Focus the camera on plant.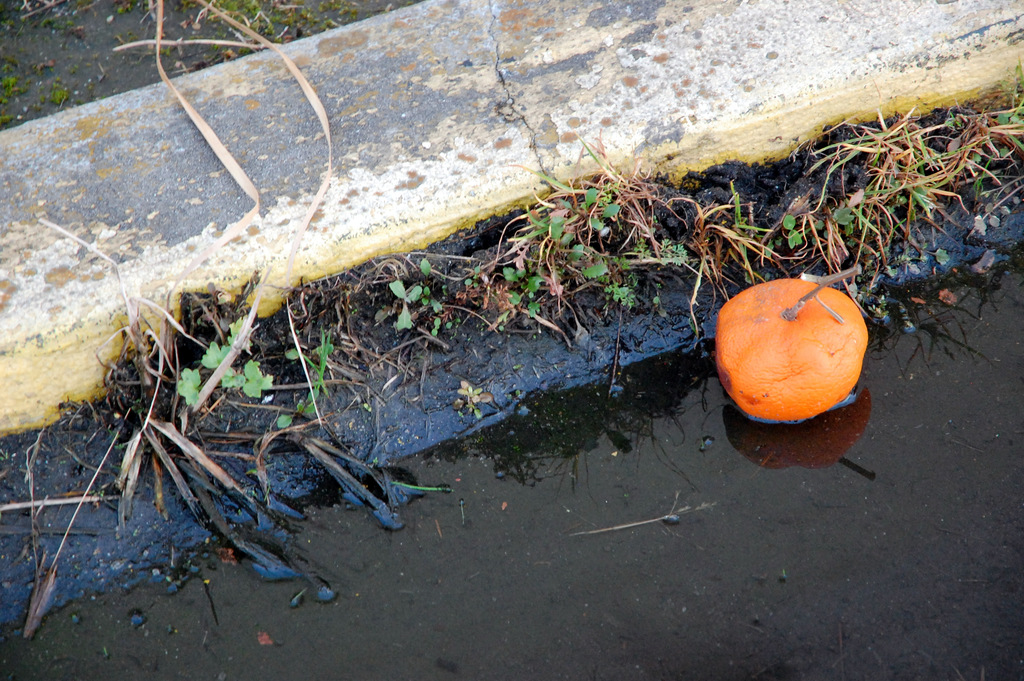
Focus region: 874, 130, 961, 233.
